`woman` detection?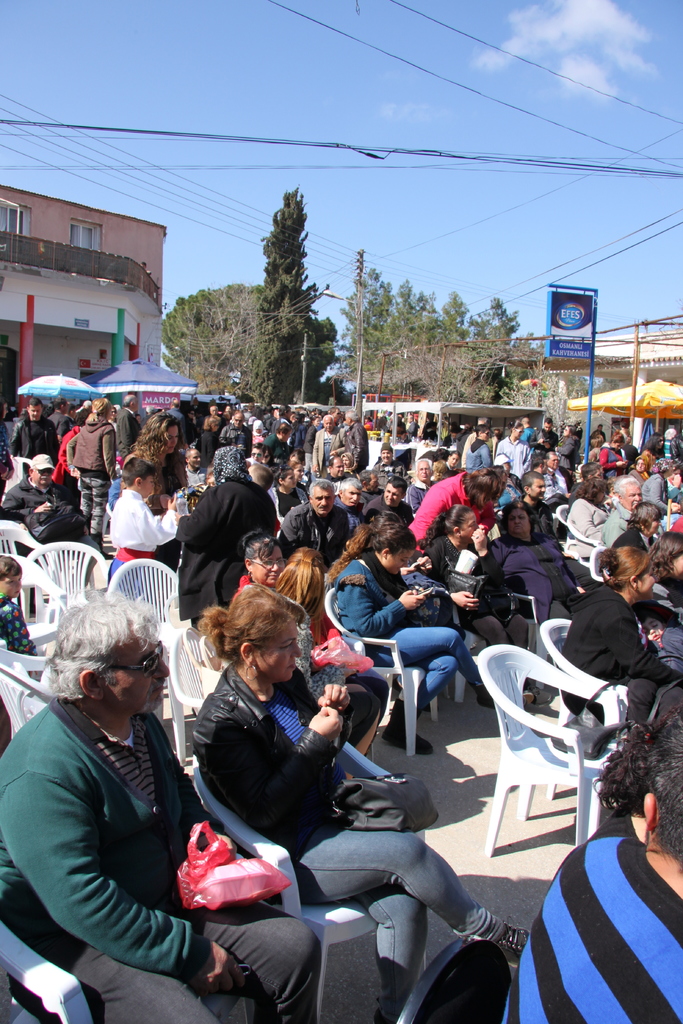
<box>566,474,608,566</box>
